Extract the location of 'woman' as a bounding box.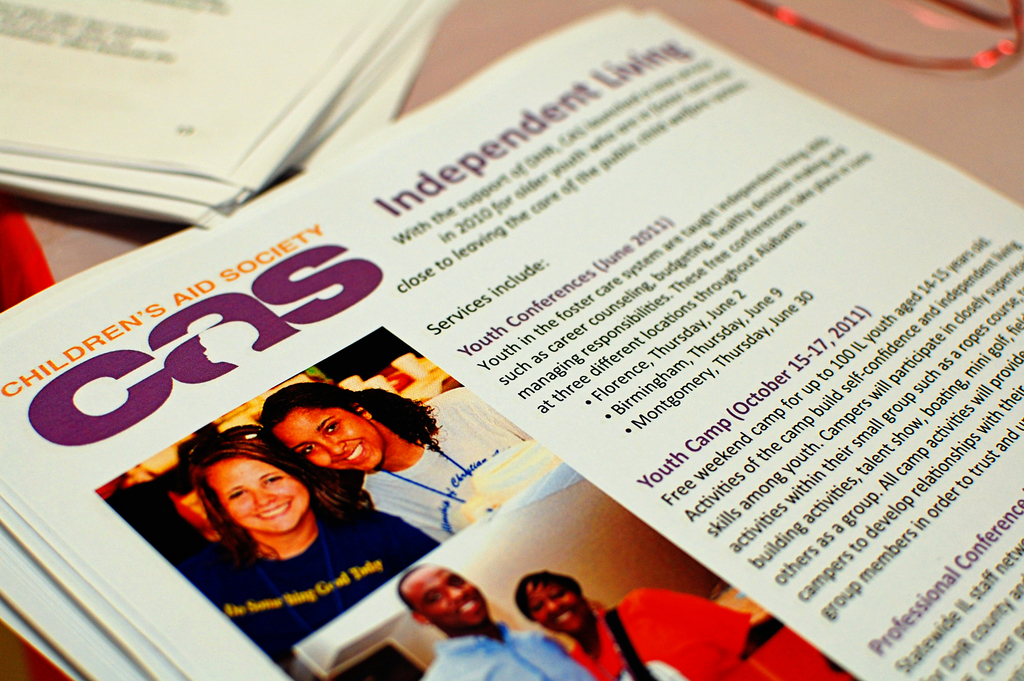
<bbox>263, 380, 578, 550</bbox>.
